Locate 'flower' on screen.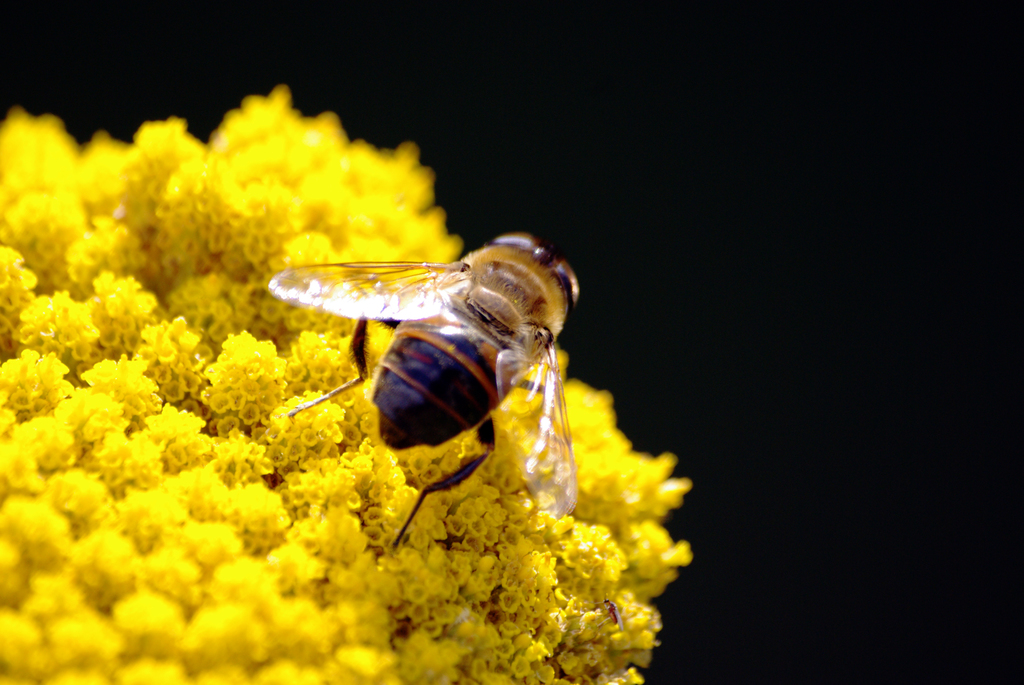
On screen at bbox=(0, 86, 696, 684).
